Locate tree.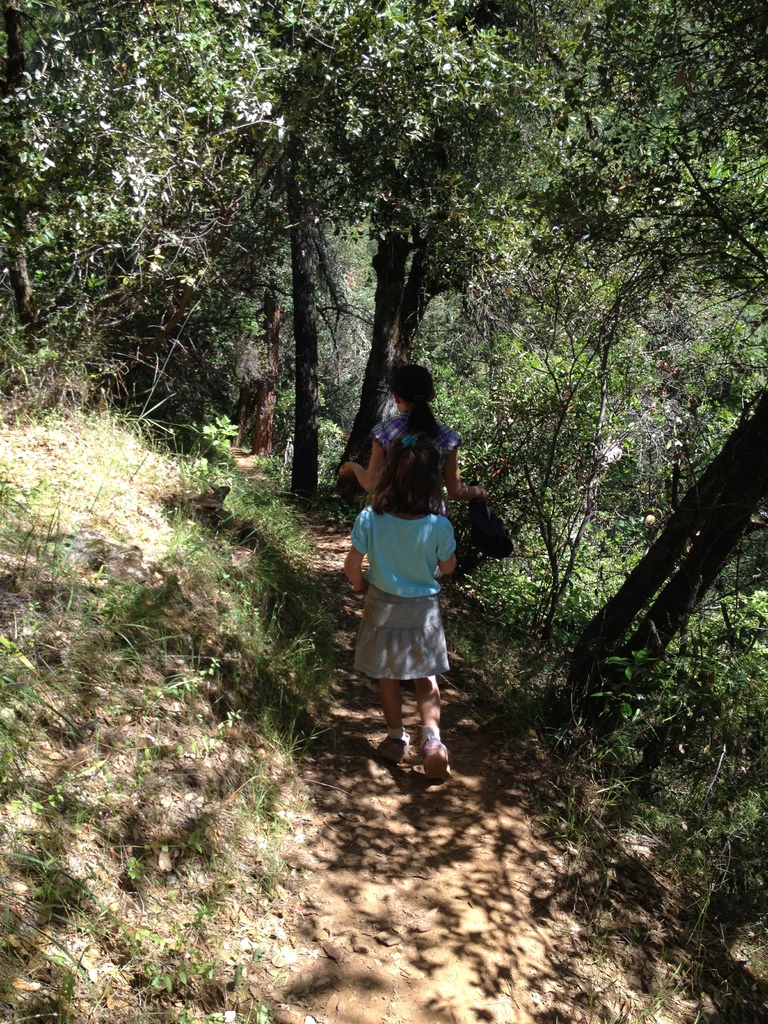
Bounding box: 283/0/538/476.
